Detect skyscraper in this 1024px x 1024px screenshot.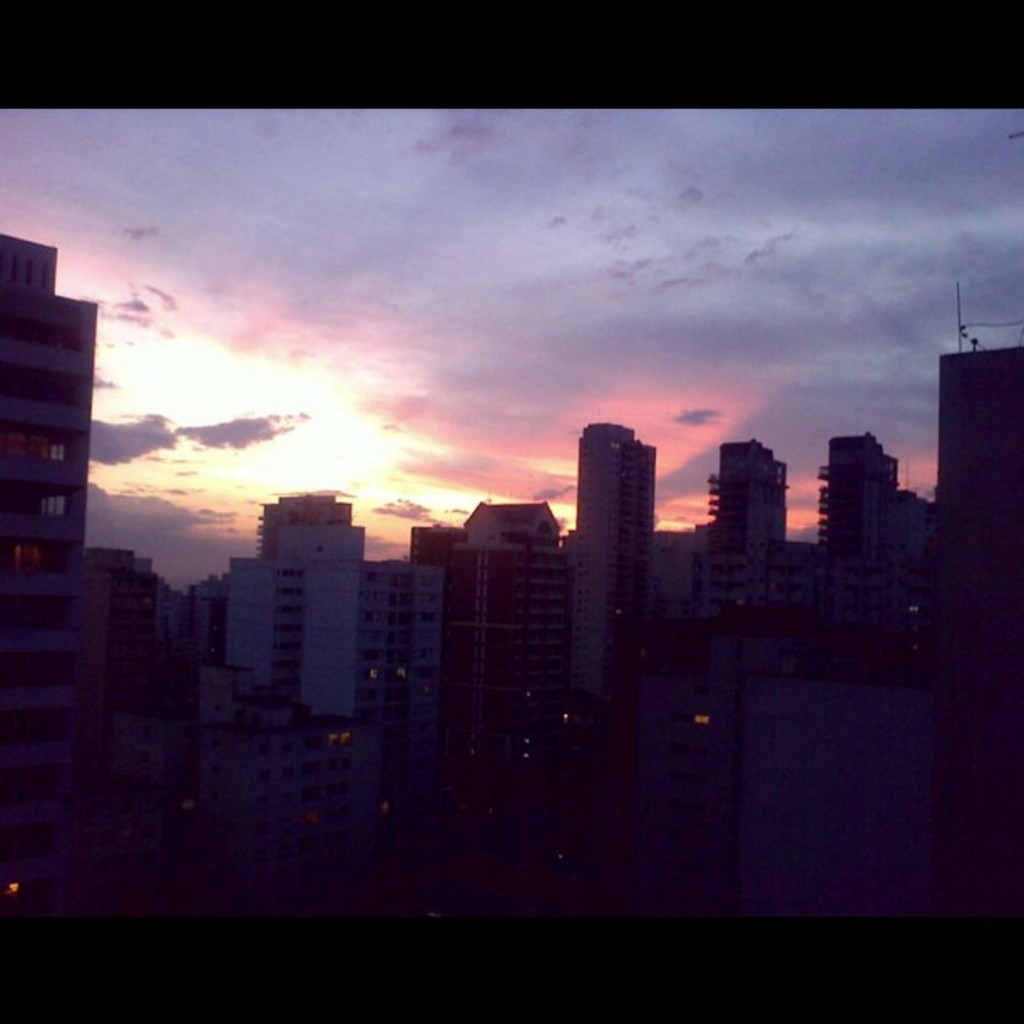
Detection: {"x1": 699, "y1": 442, "x2": 778, "y2": 659}.
